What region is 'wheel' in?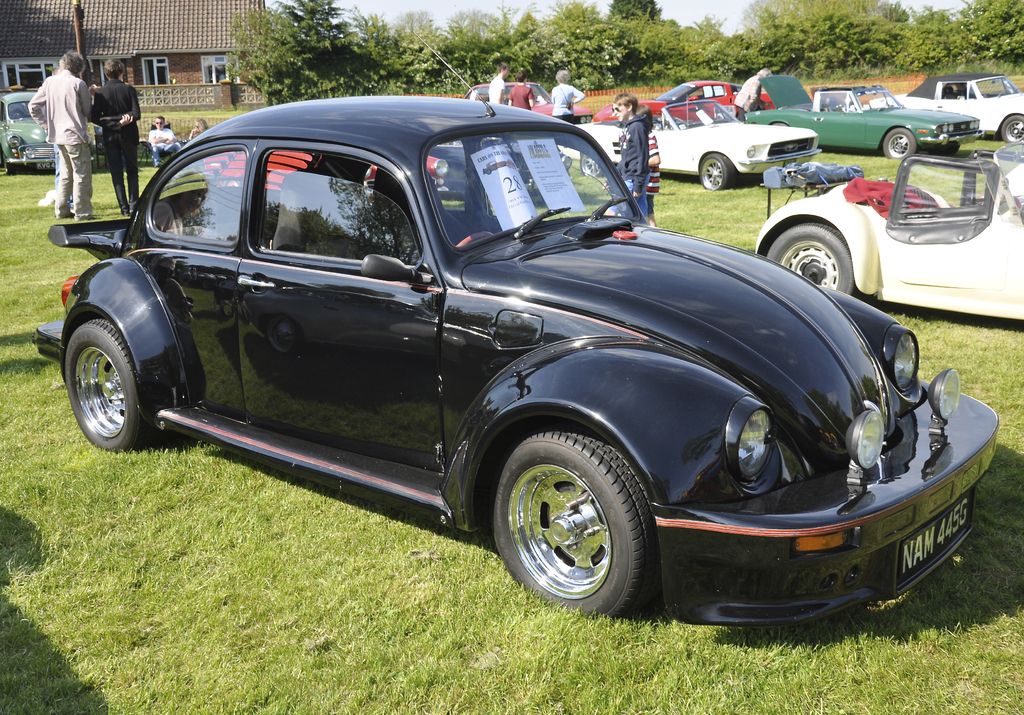
crop(881, 127, 915, 159).
